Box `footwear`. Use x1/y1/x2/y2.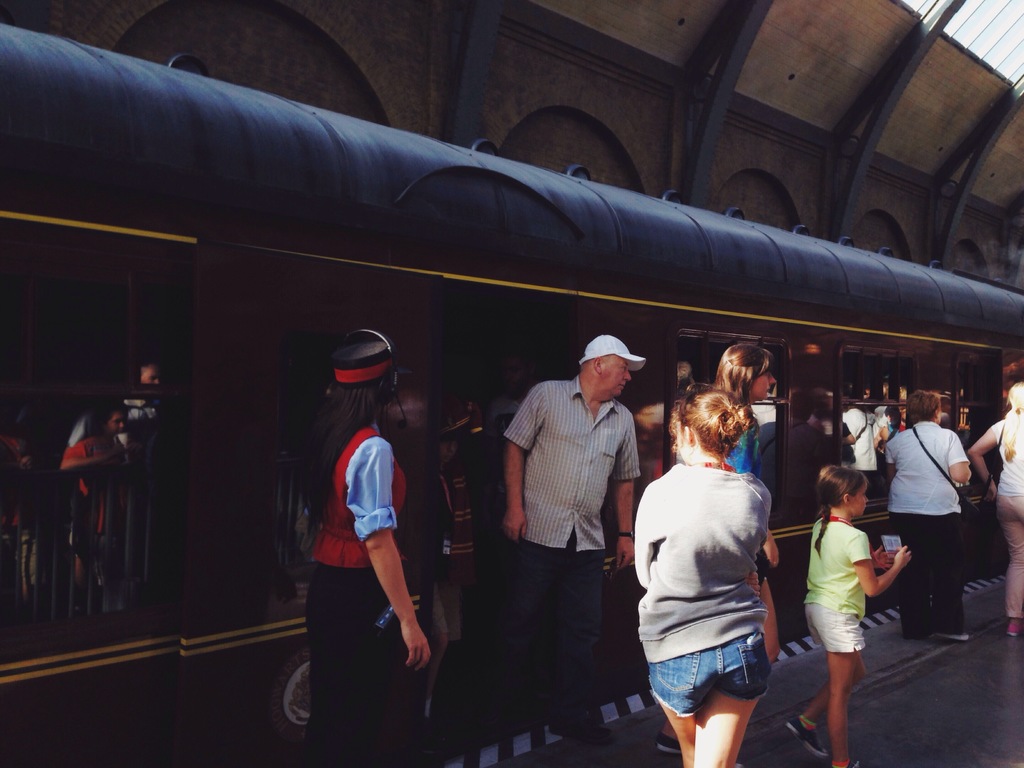
828/762/859/767.
